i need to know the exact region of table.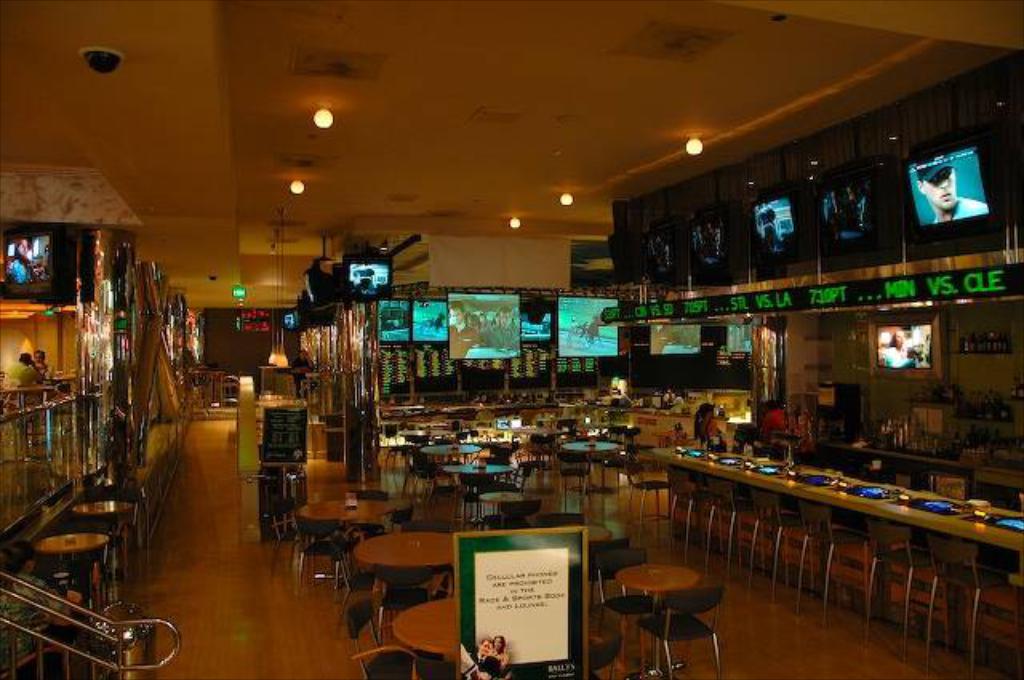
Region: x1=418 y1=437 x2=477 y2=467.
